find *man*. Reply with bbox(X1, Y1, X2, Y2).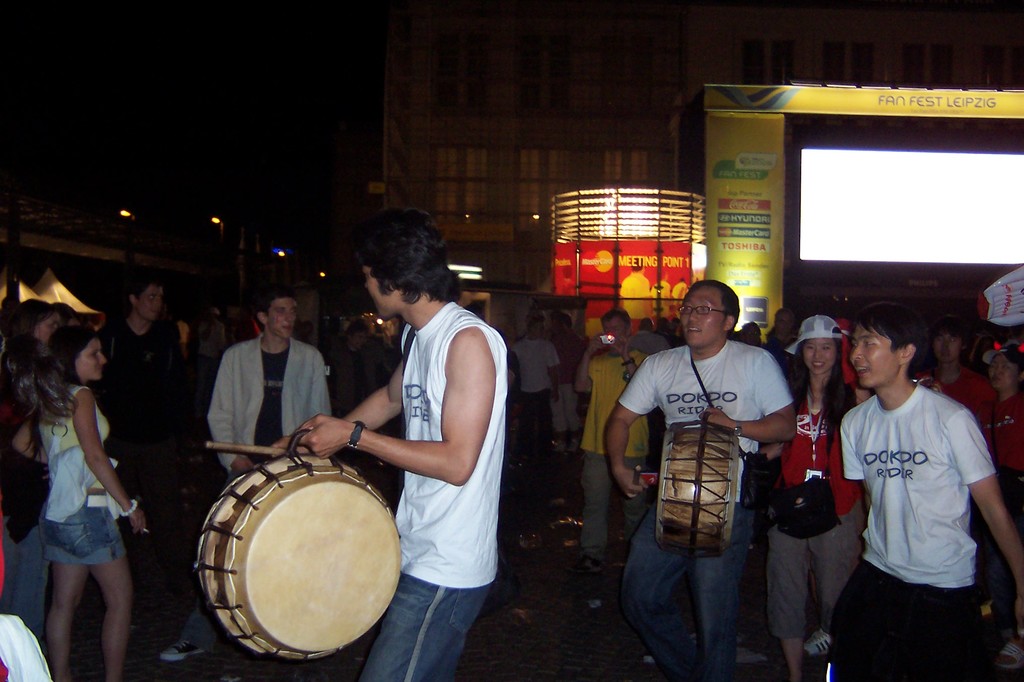
bbox(828, 297, 1009, 672).
